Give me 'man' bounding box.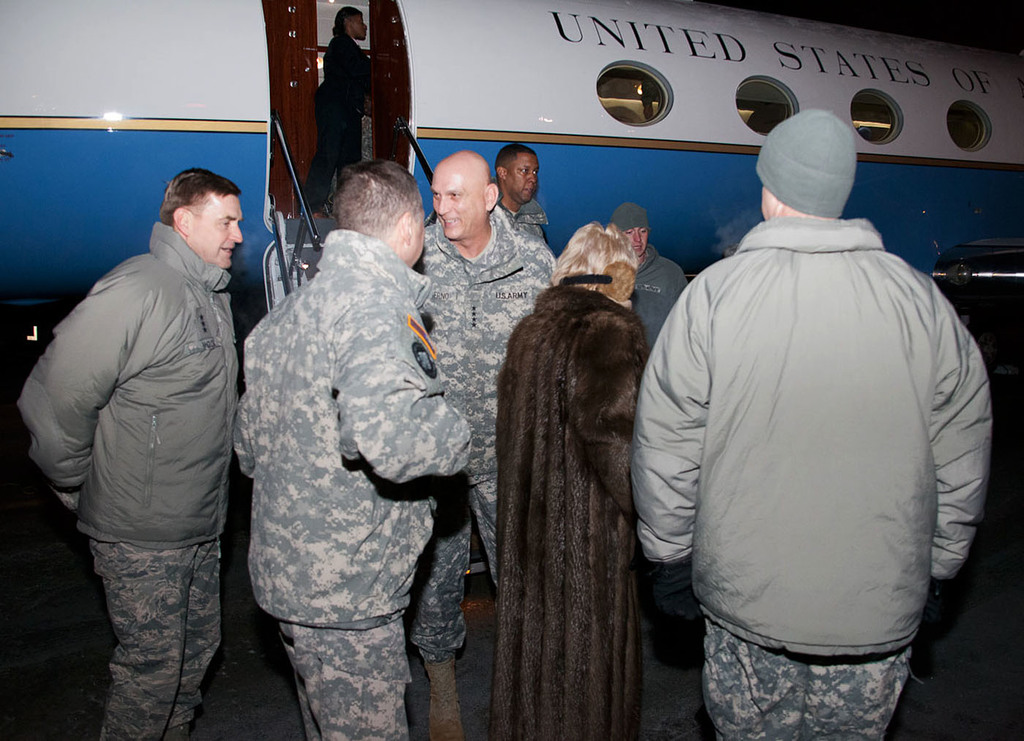
rect(491, 143, 549, 251).
